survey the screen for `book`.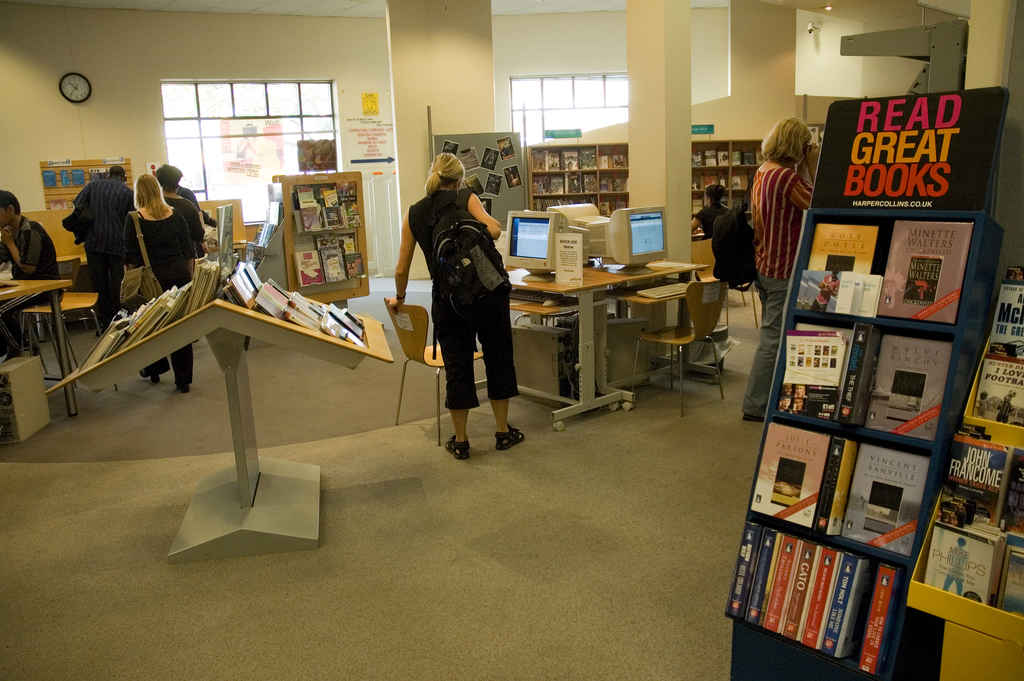
Survey found: 924 524 995 607.
